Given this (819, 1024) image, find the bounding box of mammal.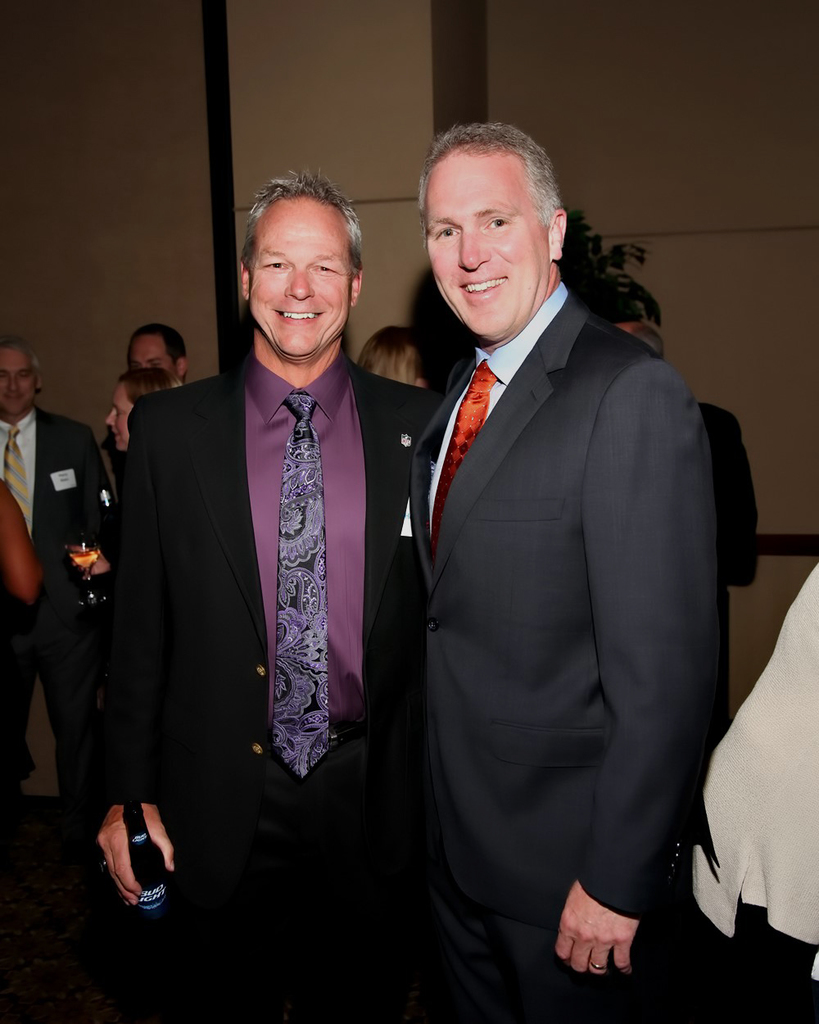
<region>364, 325, 434, 389</region>.
